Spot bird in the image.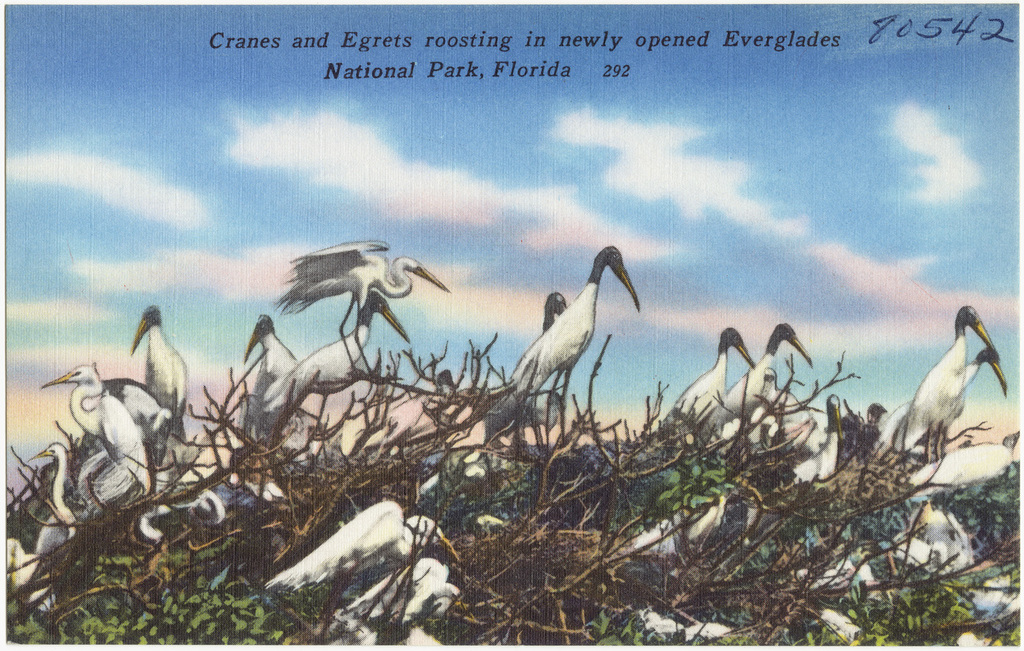
bird found at region(703, 320, 823, 444).
